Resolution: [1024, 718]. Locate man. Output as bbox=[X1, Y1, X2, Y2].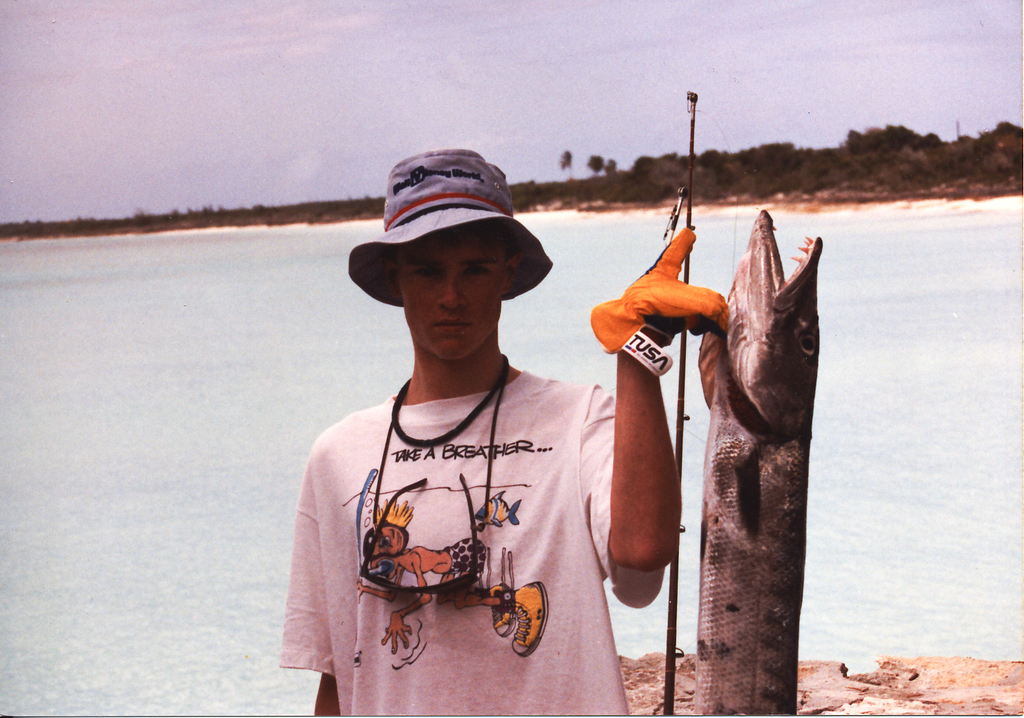
bbox=[280, 143, 726, 717].
